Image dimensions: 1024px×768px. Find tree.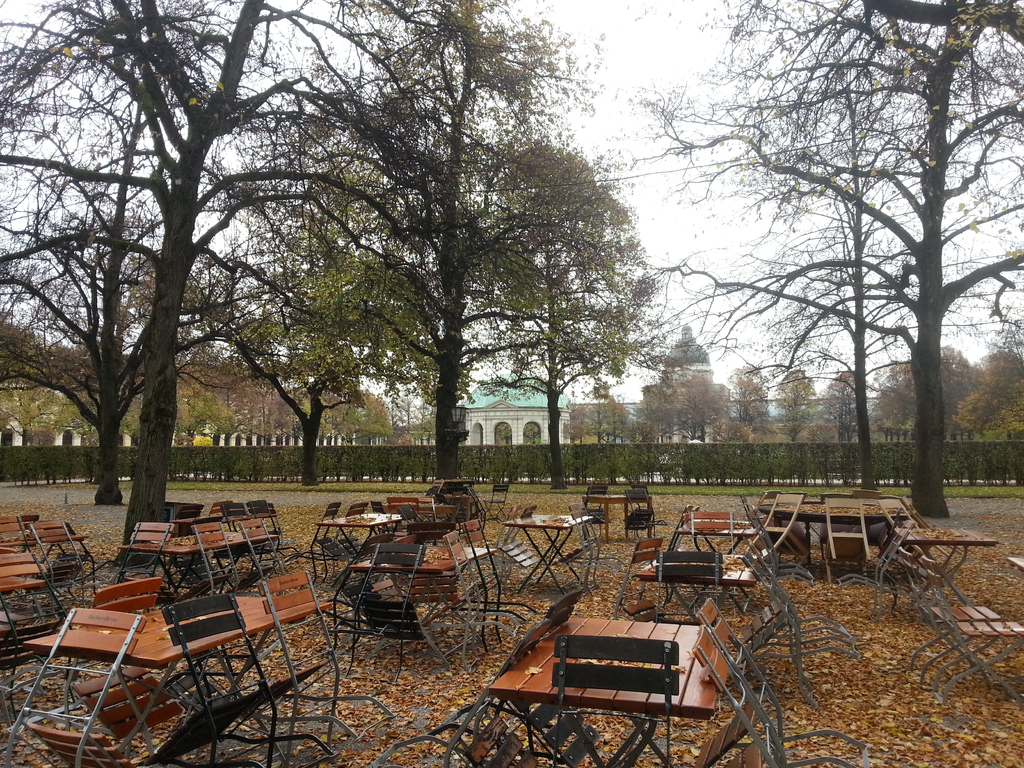
detection(983, 346, 1023, 424).
